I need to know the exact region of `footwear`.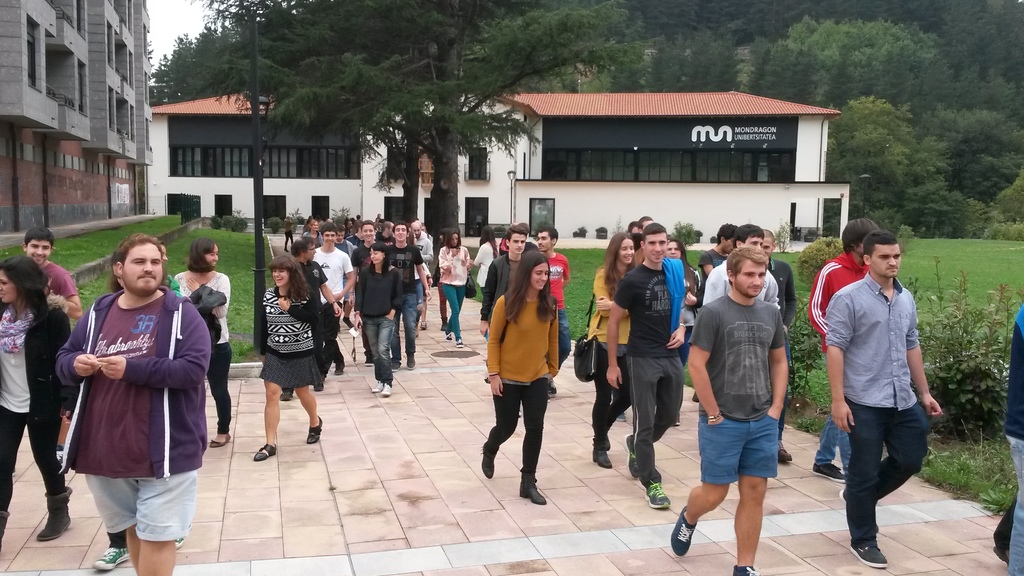
Region: [x1=671, y1=508, x2=698, y2=554].
